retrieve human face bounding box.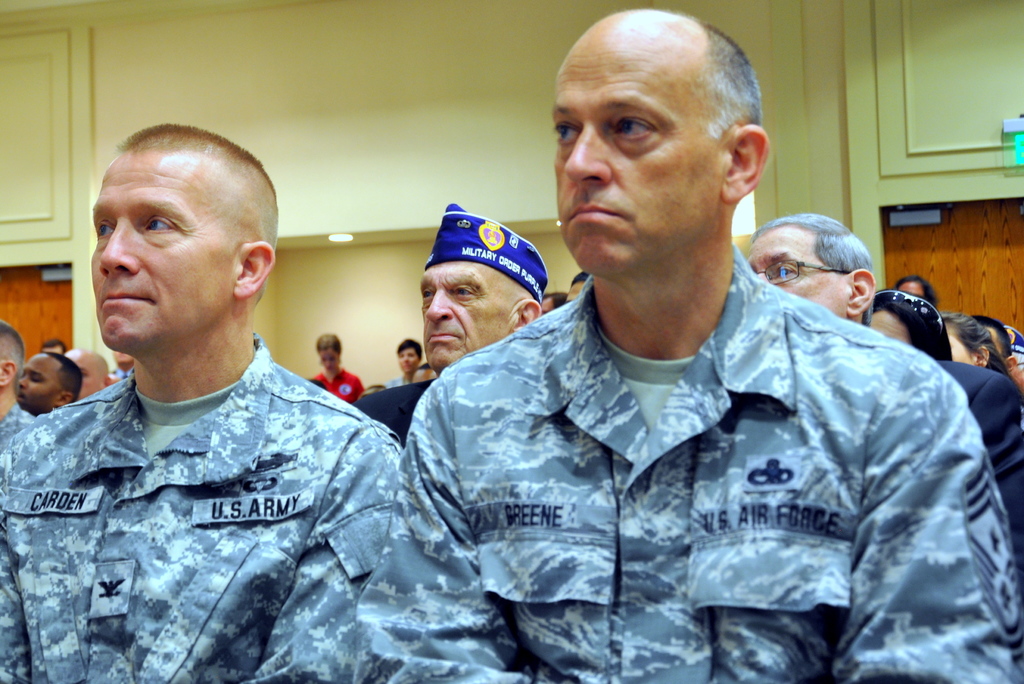
Bounding box: 92,145,238,355.
